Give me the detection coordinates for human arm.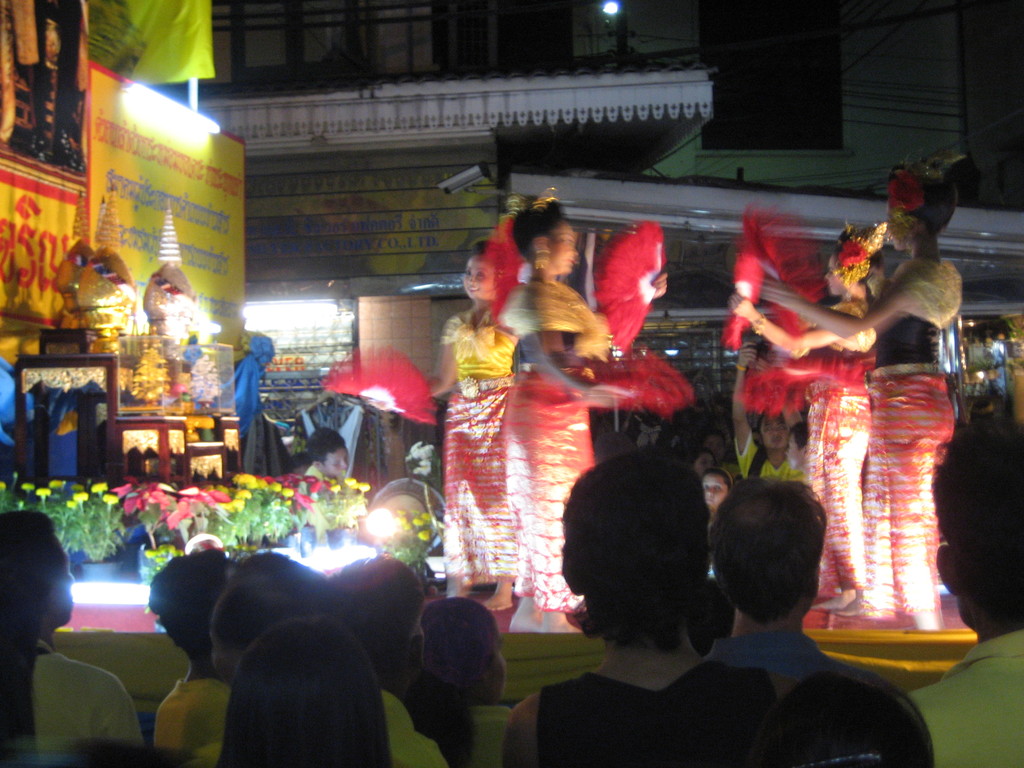
726 341 755 460.
